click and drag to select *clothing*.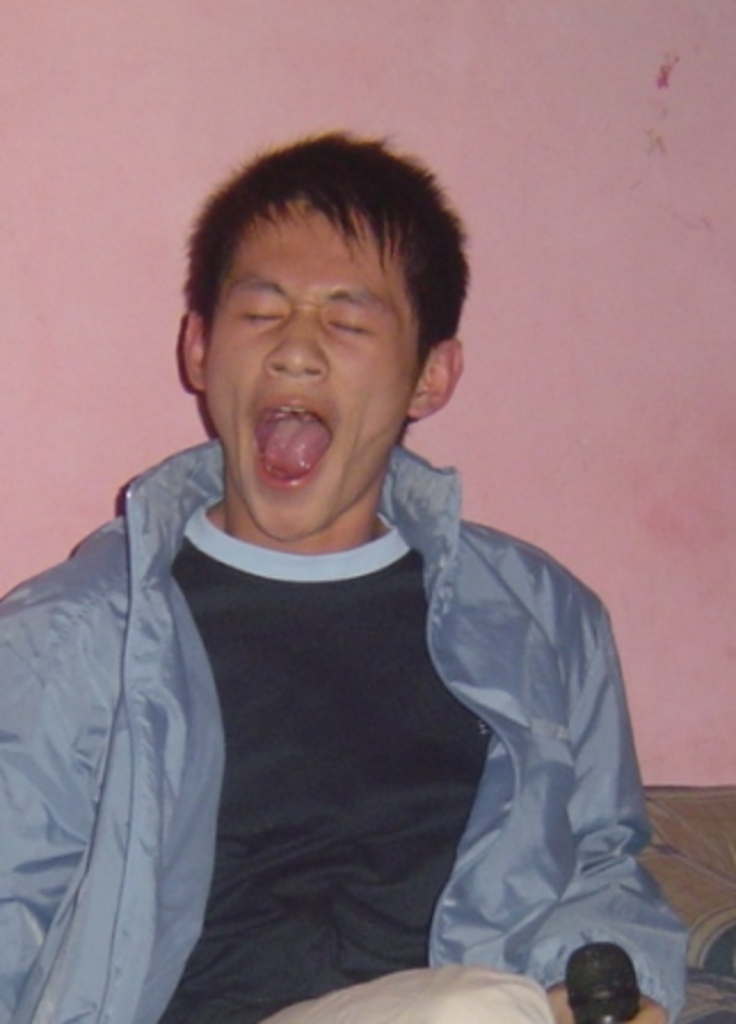
Selection: bbox=(37, 352, 656, 1013).
